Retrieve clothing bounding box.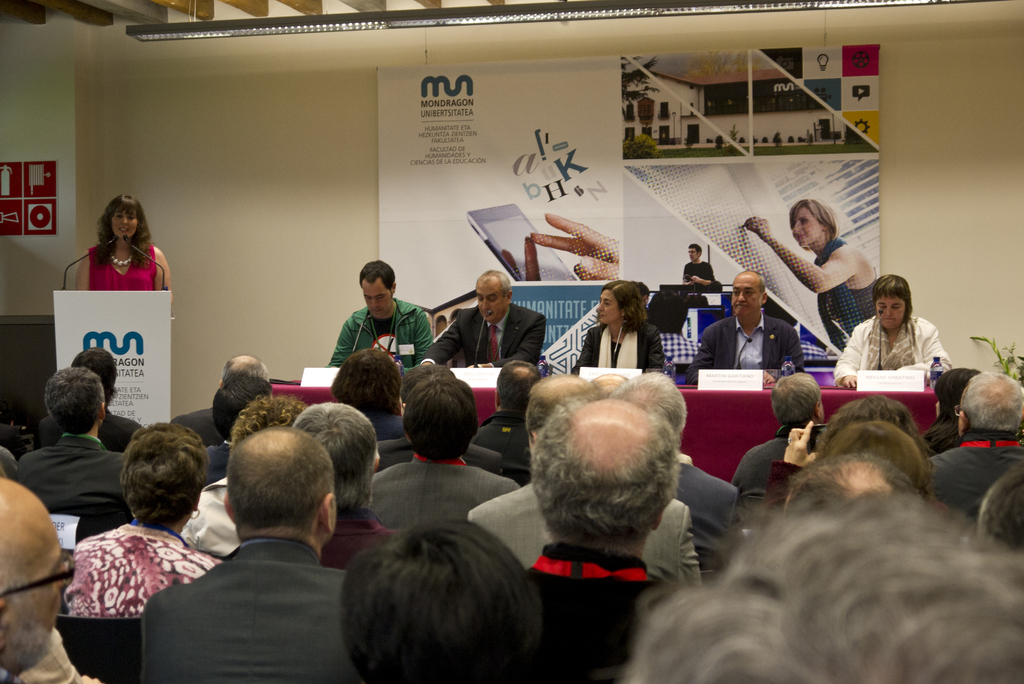
Bounding box: {"left": 420, "top": 305, "right": 548, "bottom": 367}.
